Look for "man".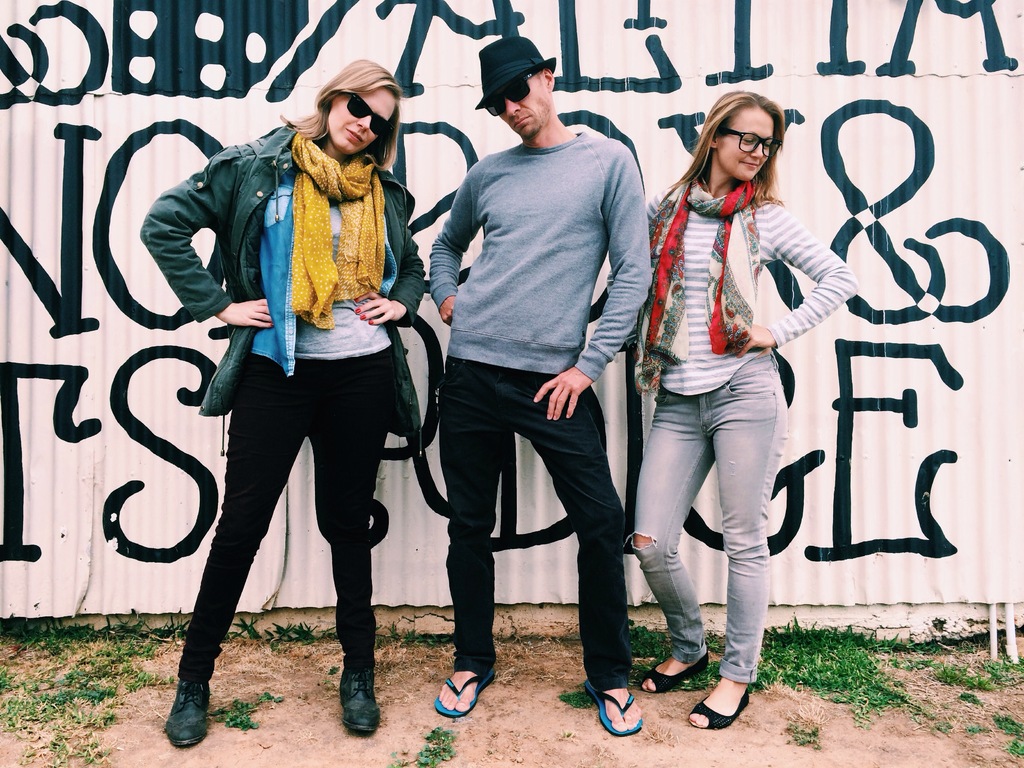
Found: Rect(410, 75, 657, 698).
